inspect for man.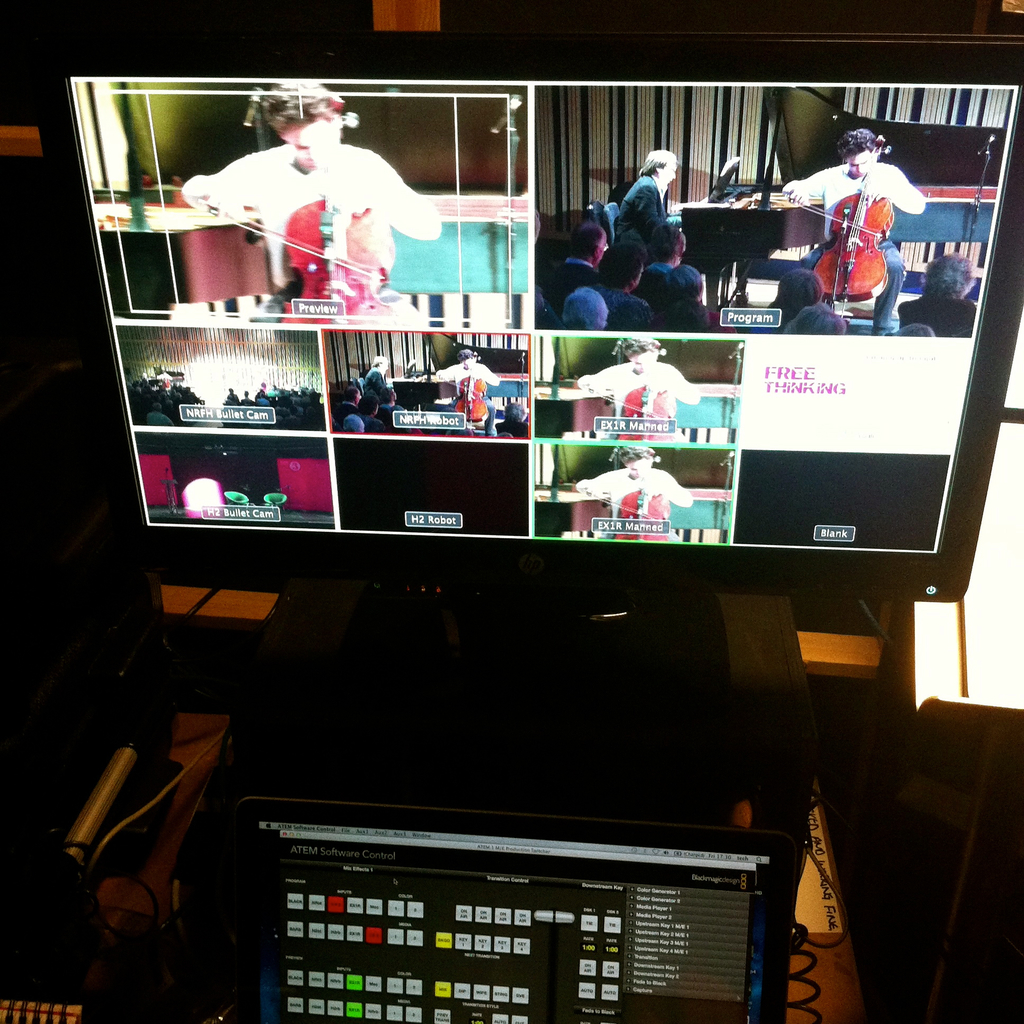
Inspection: 576/337/697/442.
